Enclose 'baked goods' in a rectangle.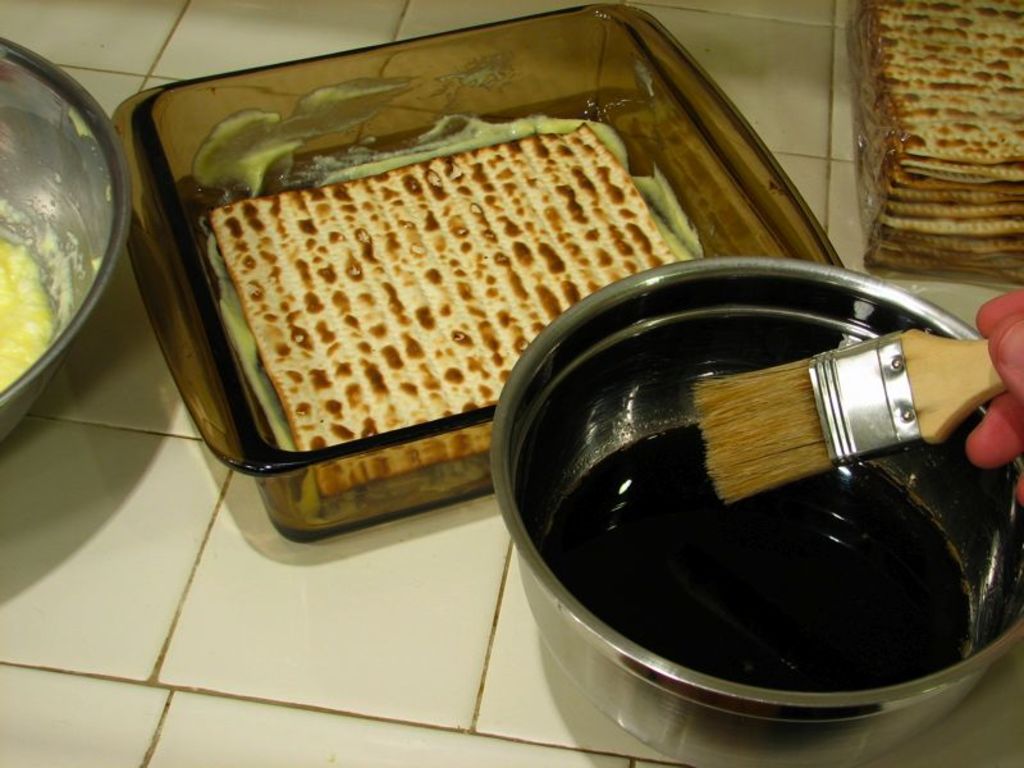
205:118:684:493.
